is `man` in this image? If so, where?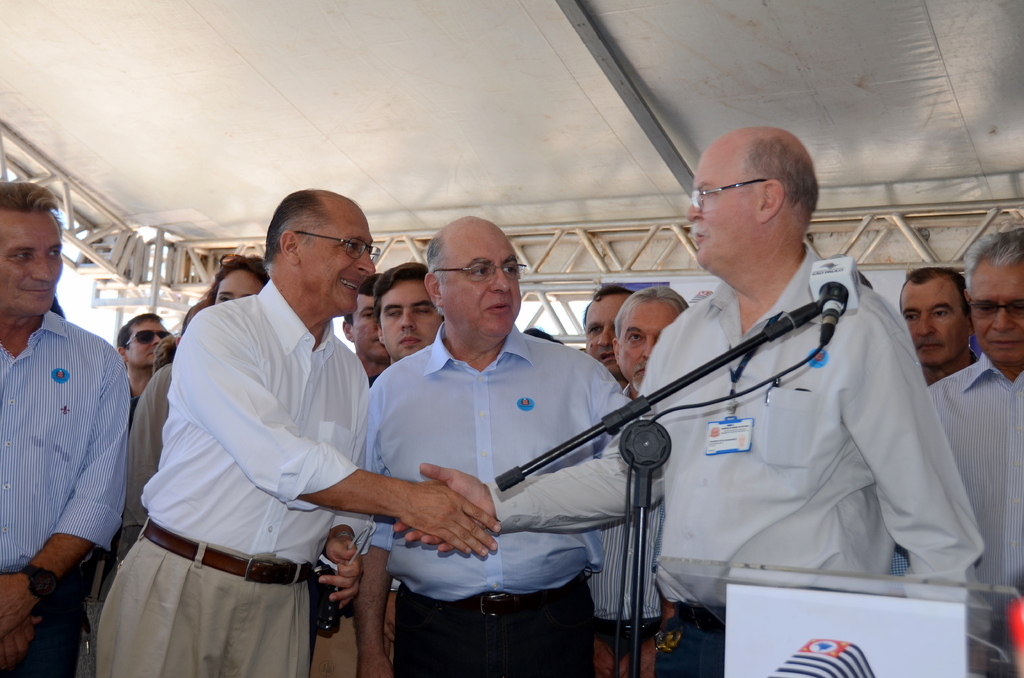
Yes, at {"x1": 347, "y1": 218, "x2": 614, "y2": 658}.
